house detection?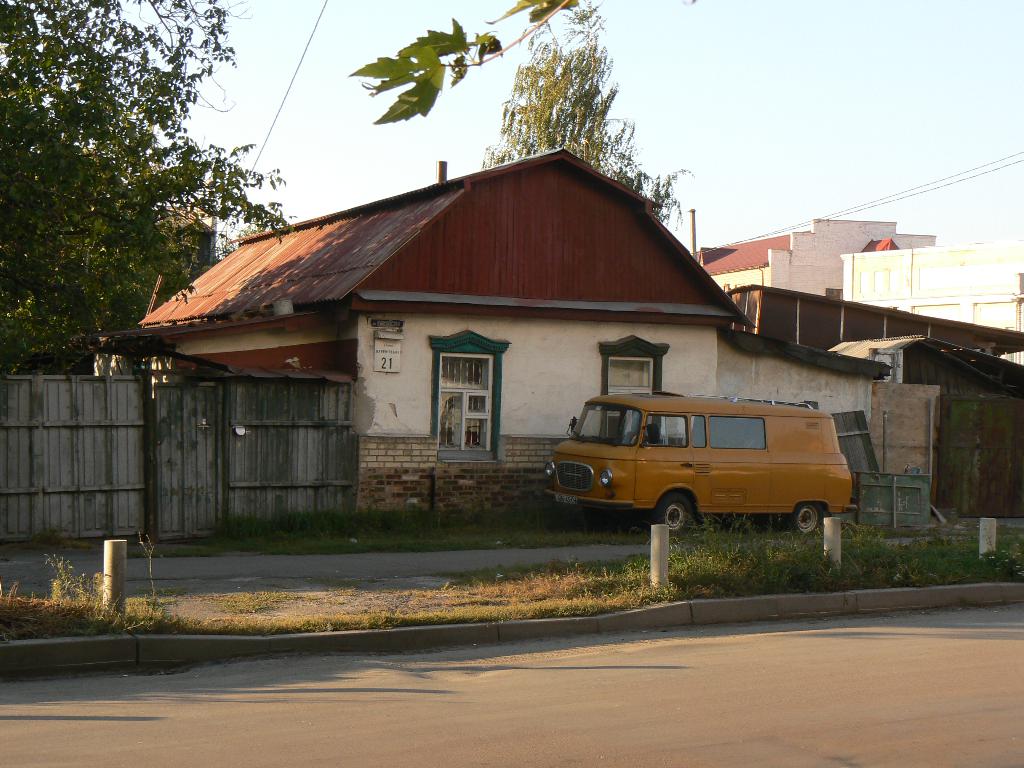
bbox=[129, 135, 774, 545]
